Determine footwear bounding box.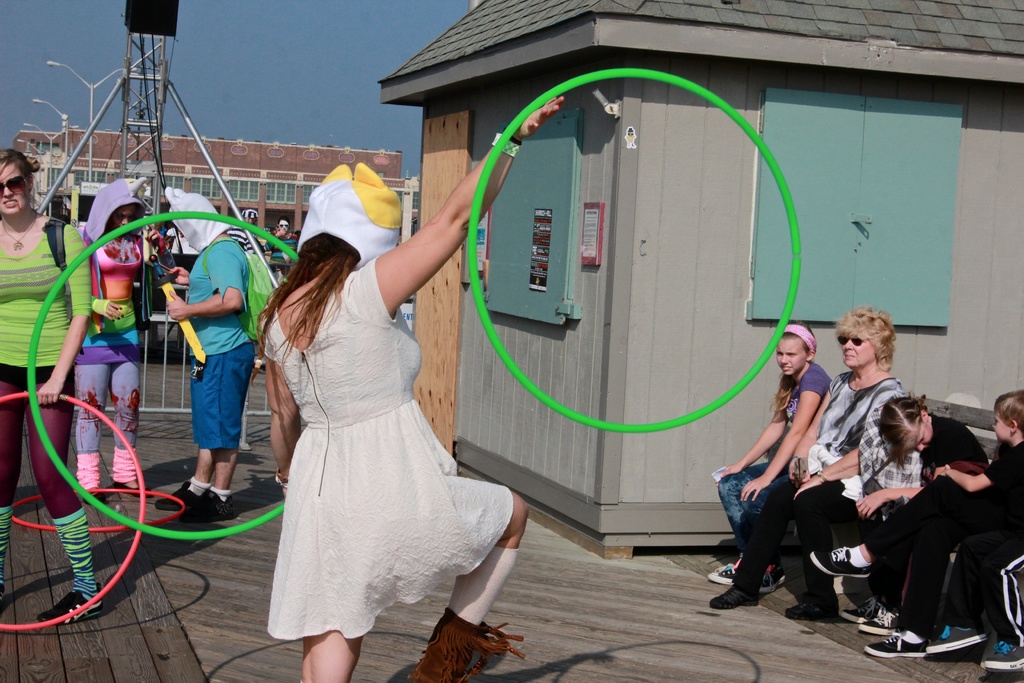
Determined: 843,597,885,621.
